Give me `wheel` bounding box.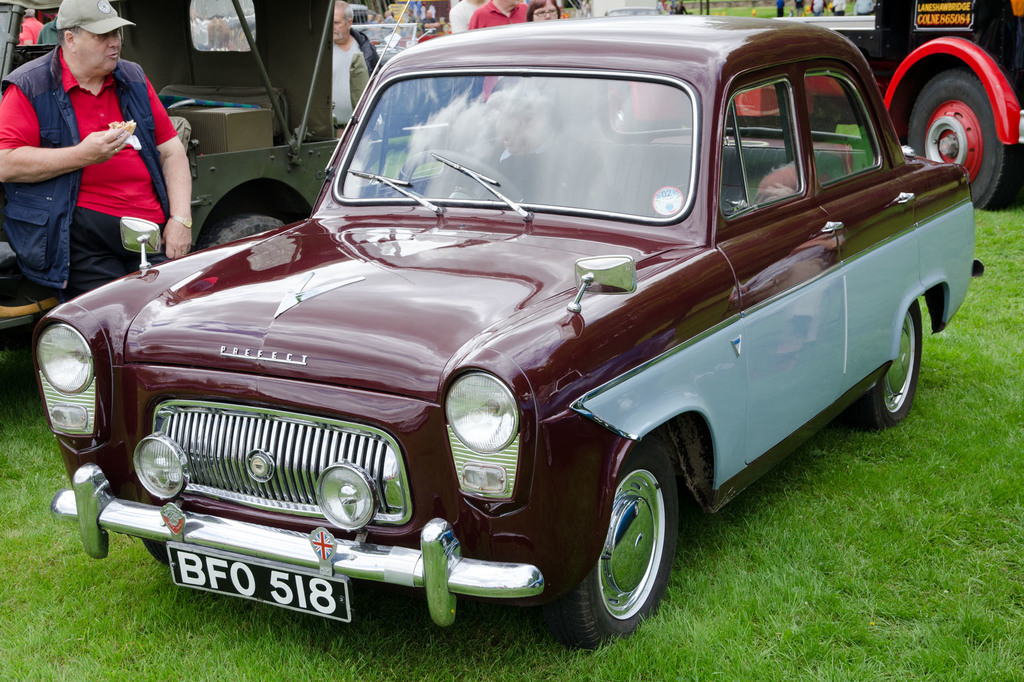
bbox=[830, 299, 927, 432].
